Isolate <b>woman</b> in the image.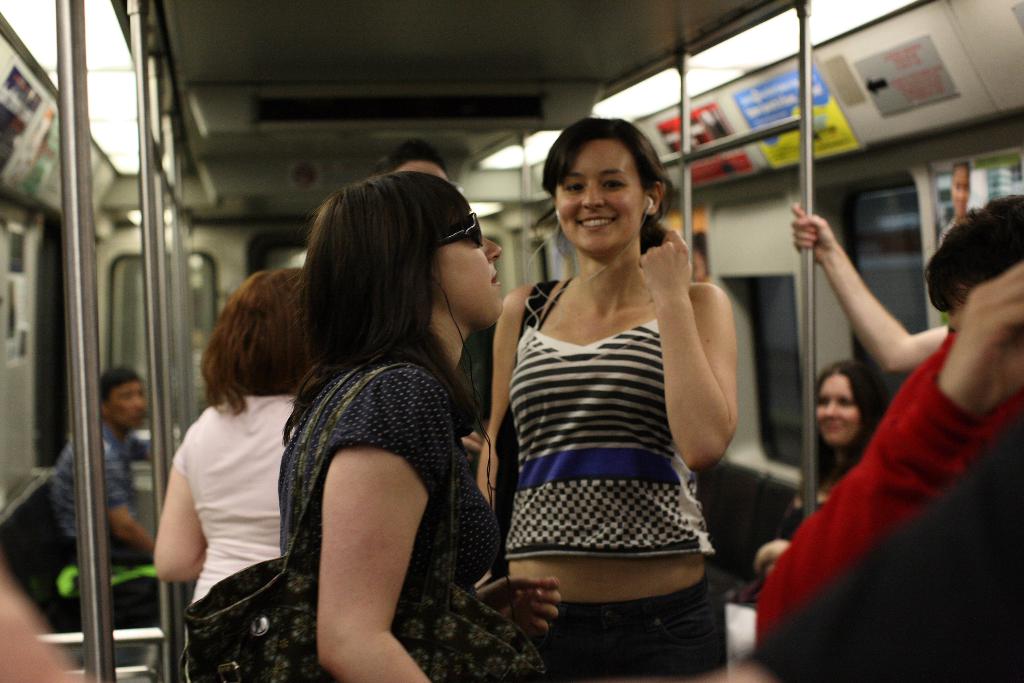
Isolated region: [279, 170, 556, 682].
